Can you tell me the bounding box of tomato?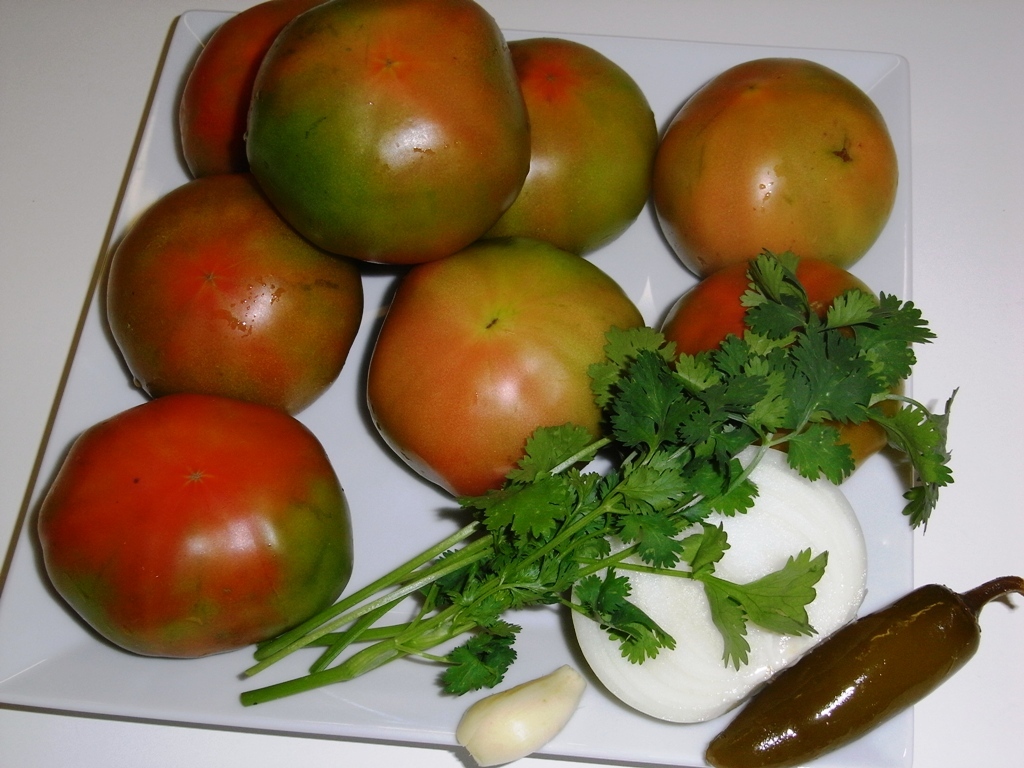
region(364, 236, 654, 508).
